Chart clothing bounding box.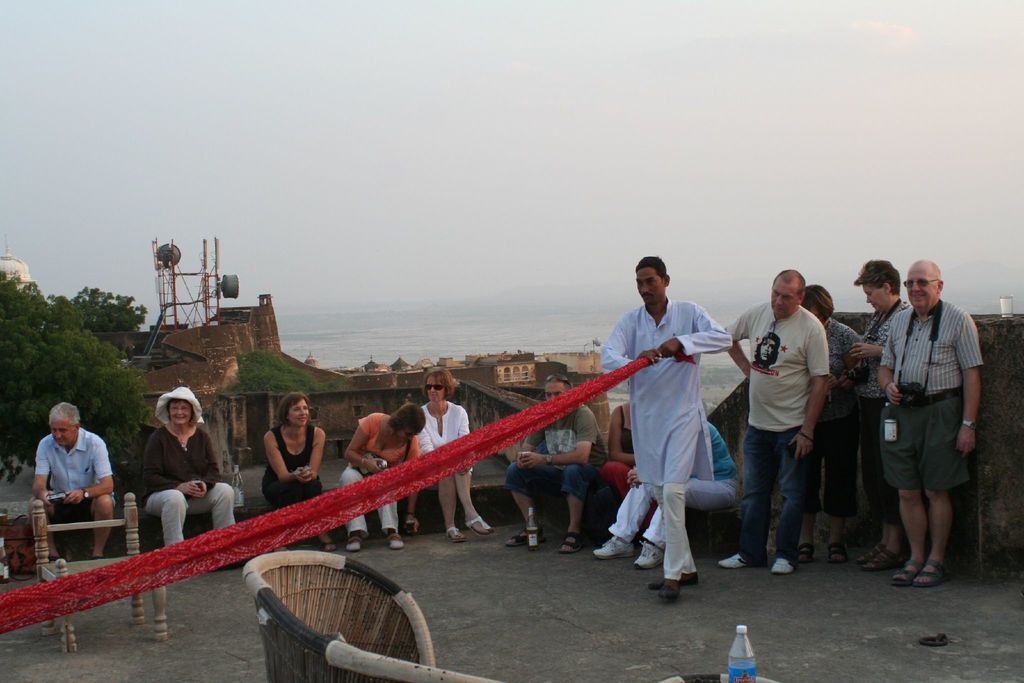
Charted: locate(499, 402, 599, 491).
